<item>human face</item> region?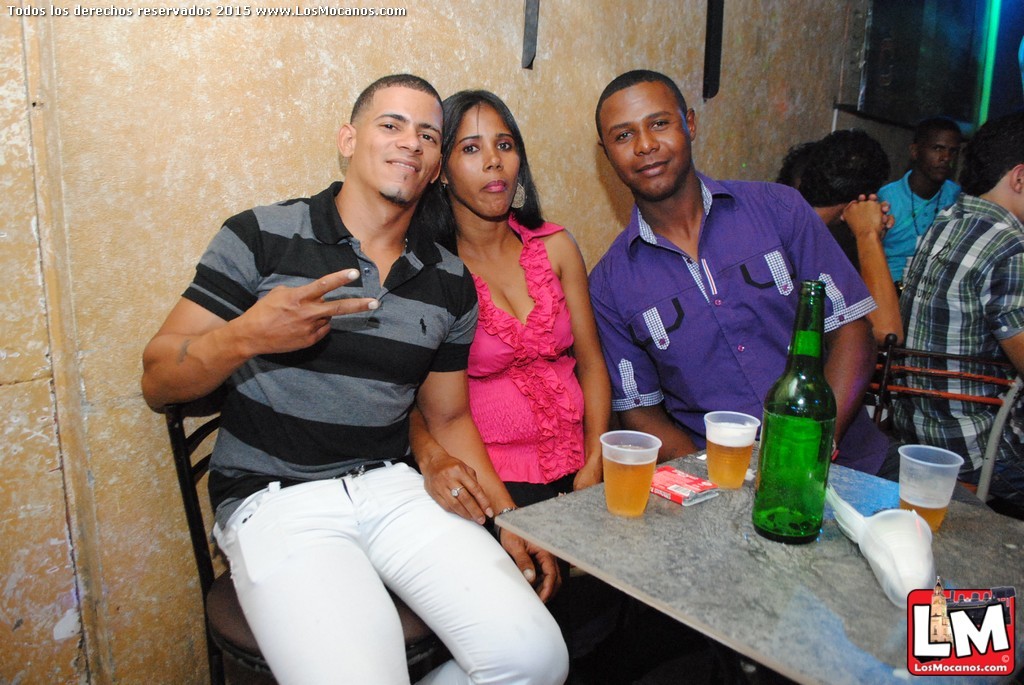
447/104/520/219
